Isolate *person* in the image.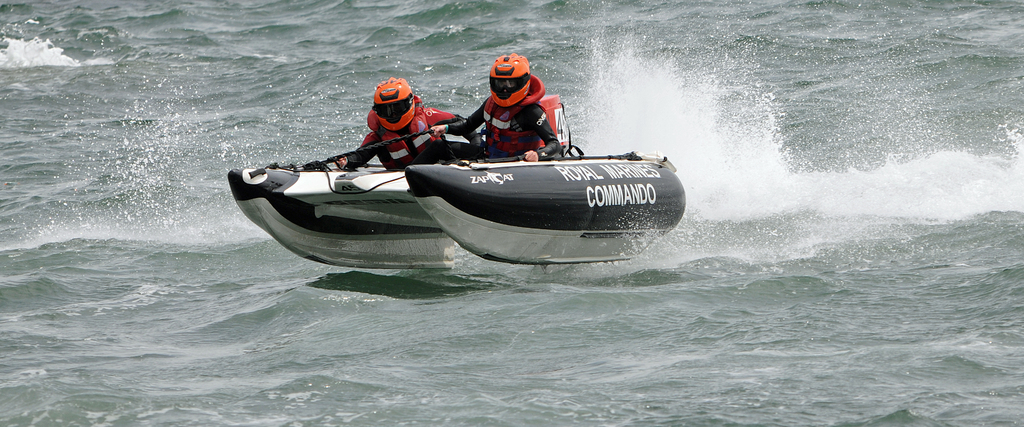
Isolated region: <bbox>457, 46, 572, 162</bbox>.
